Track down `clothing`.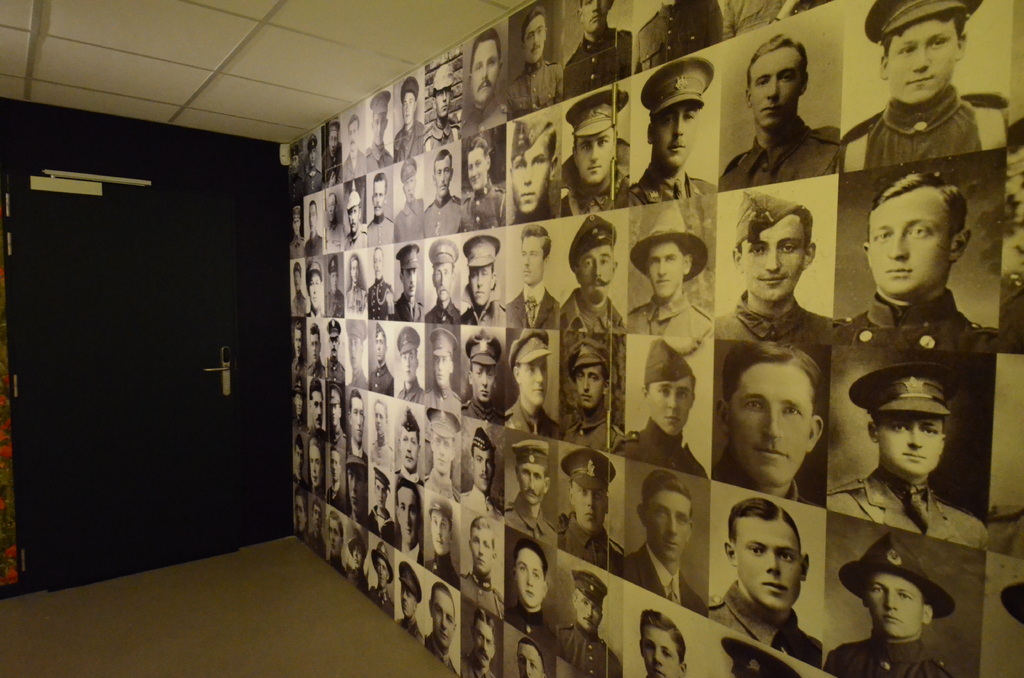
Tracked to <bbox>346, 565, 369, 593</bbox>.
